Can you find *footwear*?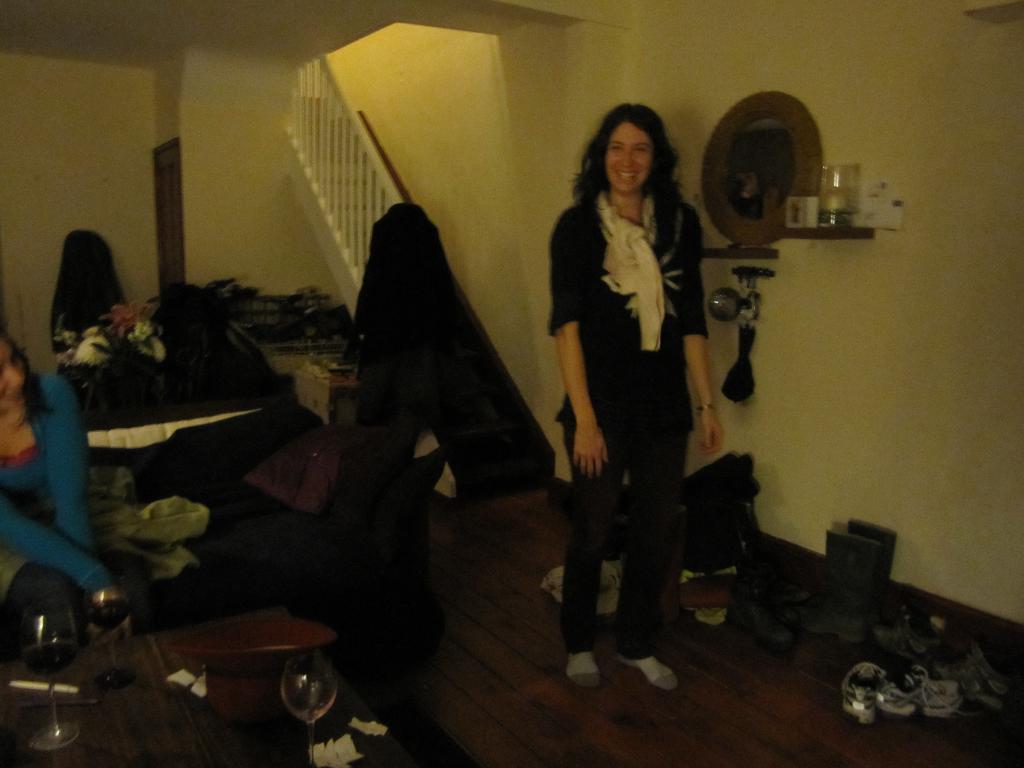
Yes, bounding box: 792 594 874 637.
